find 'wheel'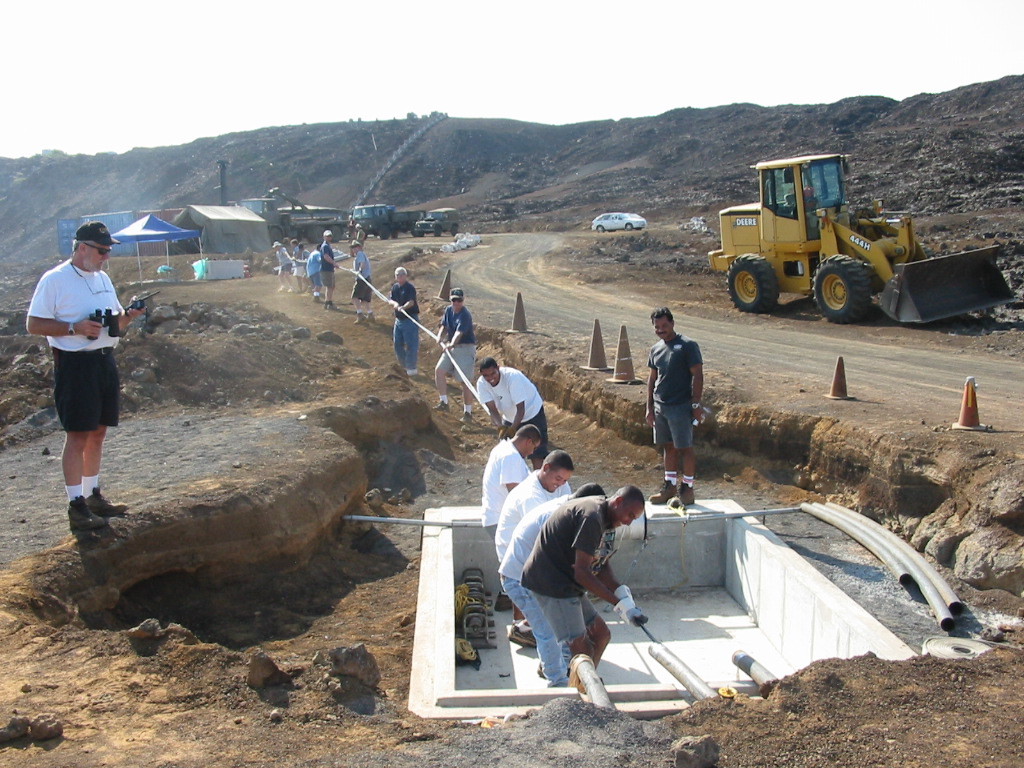
box(805, 247, 879, 323)
